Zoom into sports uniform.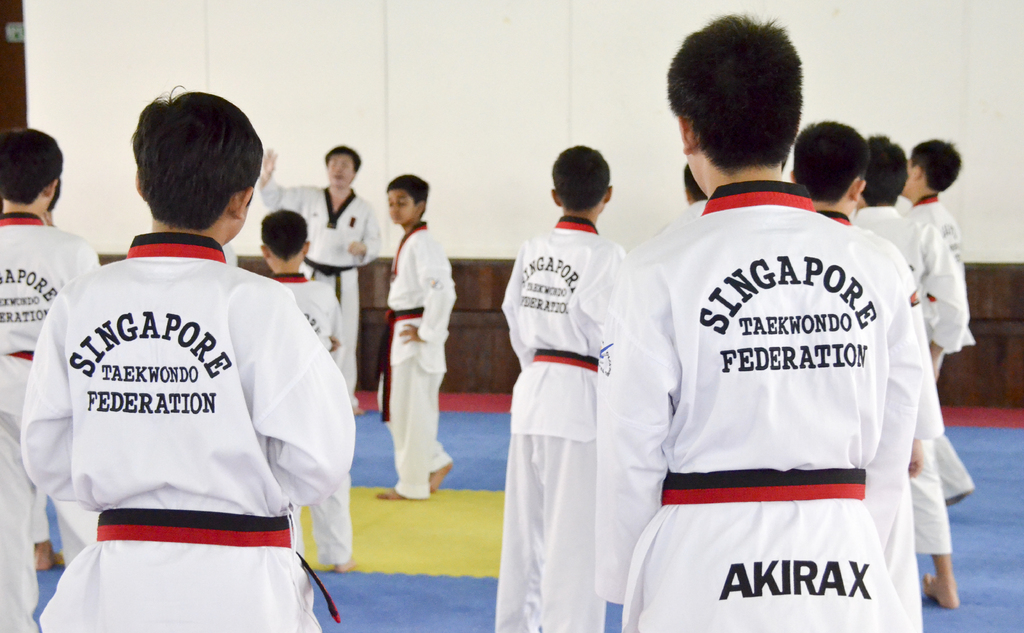
Zoom target: x1=0, y1=225, x2=102, y2=632.
